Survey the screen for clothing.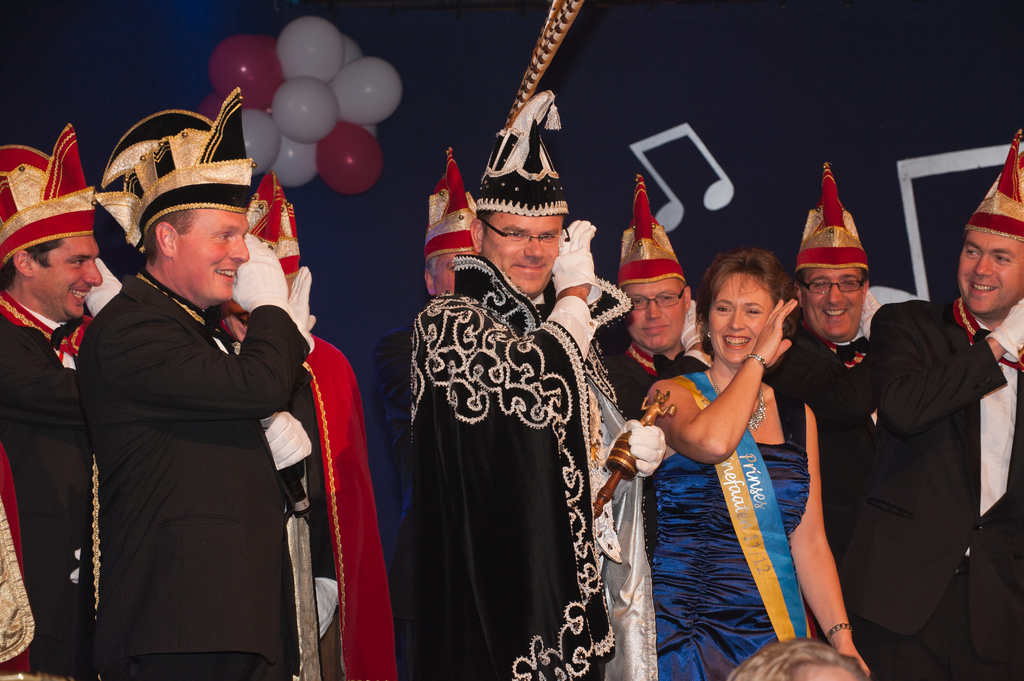
Survey found: 76 270 312 680.
